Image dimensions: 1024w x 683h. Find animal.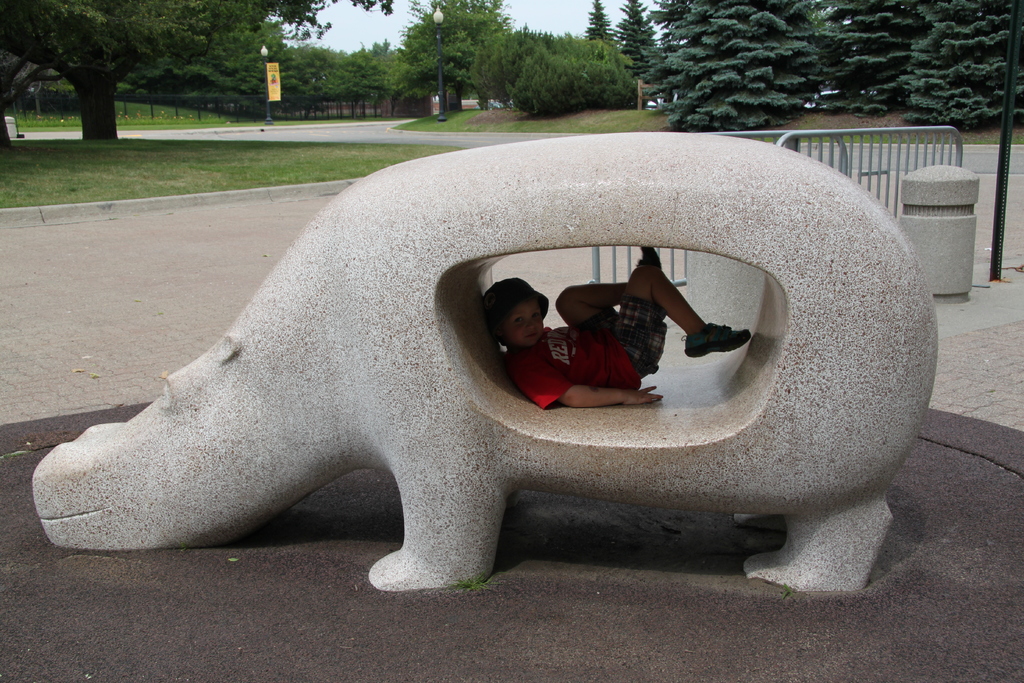
left=30, top=132, right=939, bottom=593.
